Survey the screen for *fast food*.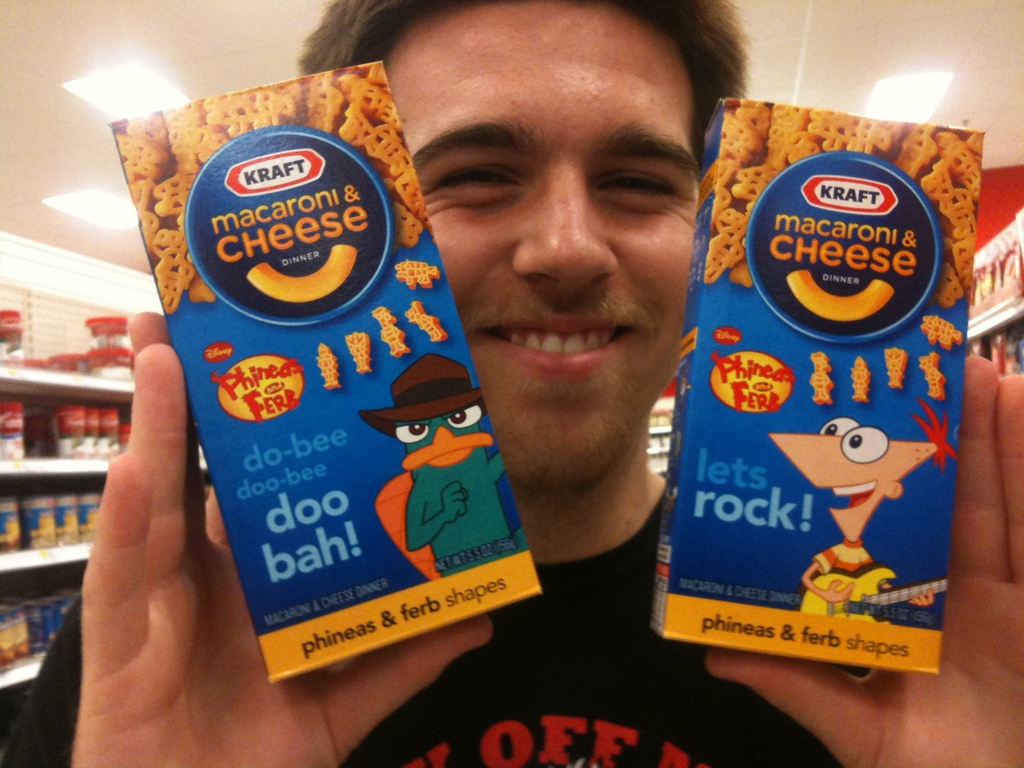
Survey found: left=917, top=352, right=945, bottom=403.
